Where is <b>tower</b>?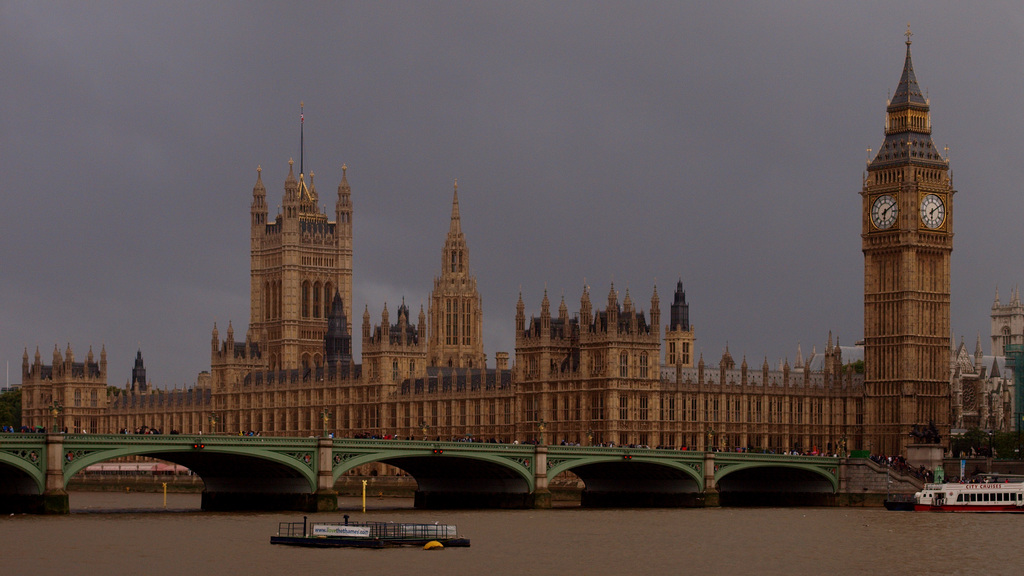
Rect(966, 268, 1023, 367).
